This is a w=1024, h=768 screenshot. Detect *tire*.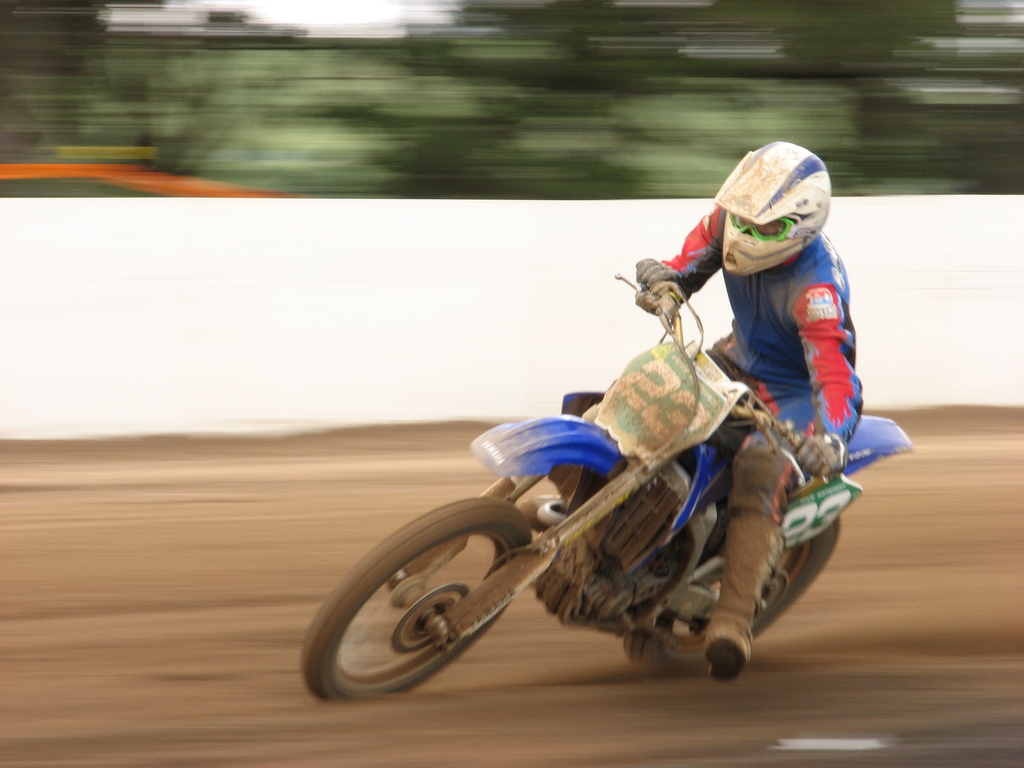
detection(312, 490, 548, 702).
